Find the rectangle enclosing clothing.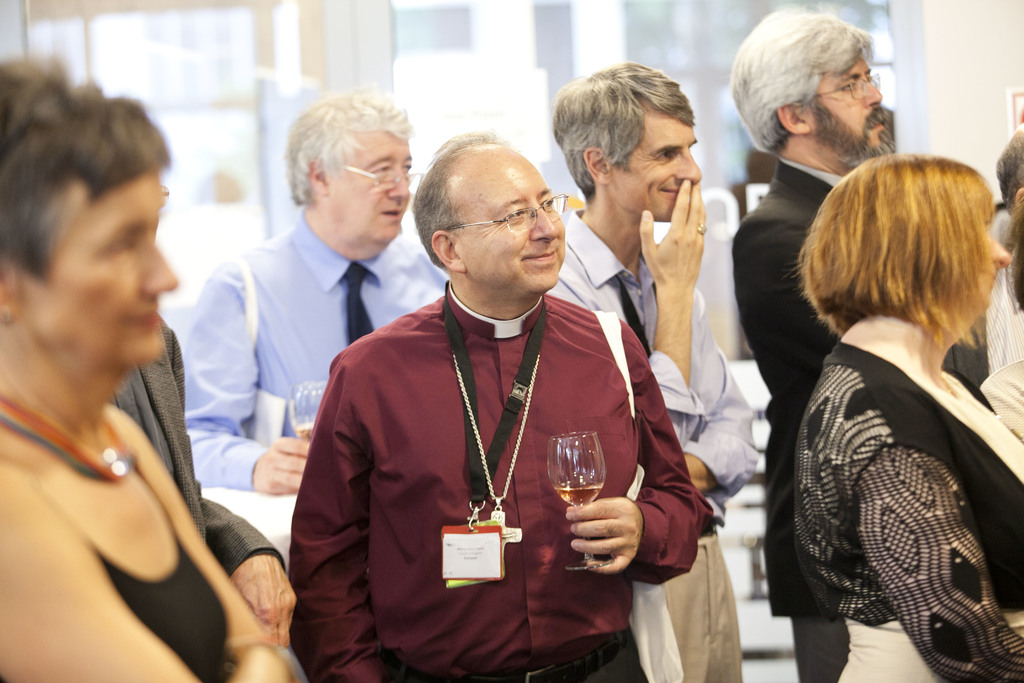
547/206/761/524.
